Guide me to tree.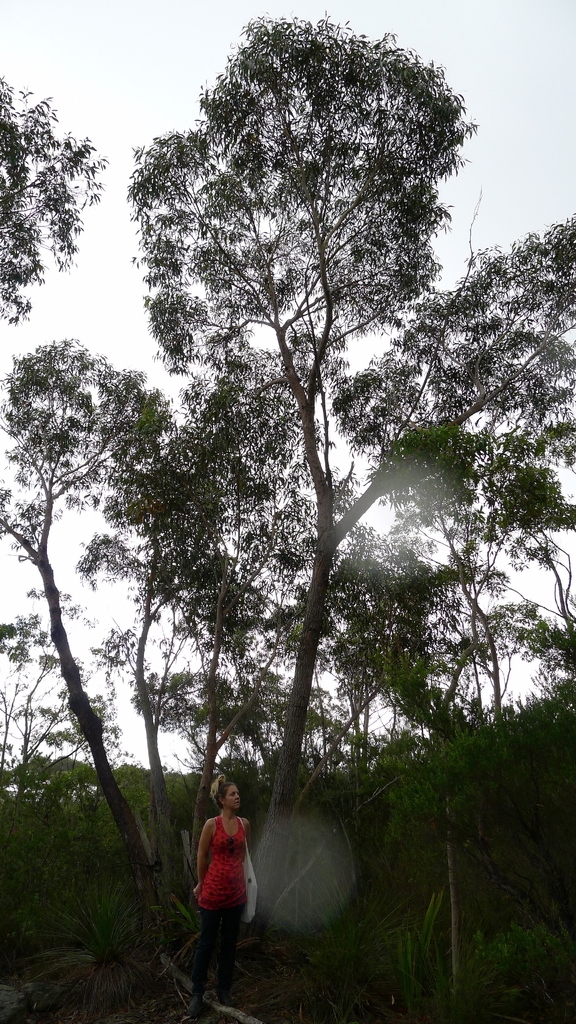
Guidance: select_region(0, 70, 105, 330).
